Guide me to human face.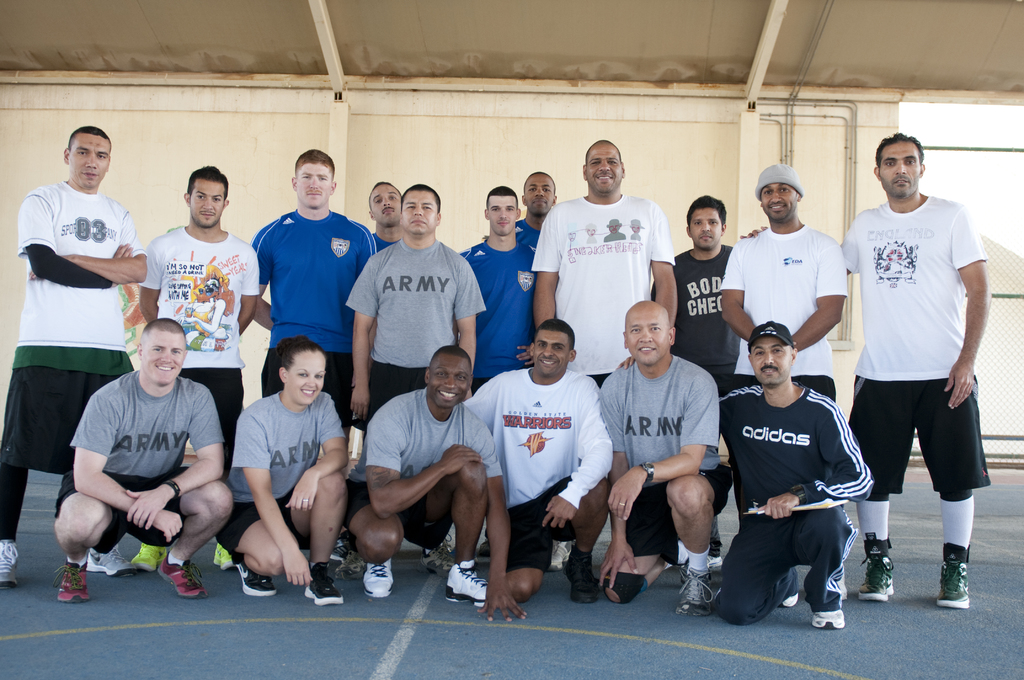
Guidance: left=755, top=181, right=799, bottom=226.
